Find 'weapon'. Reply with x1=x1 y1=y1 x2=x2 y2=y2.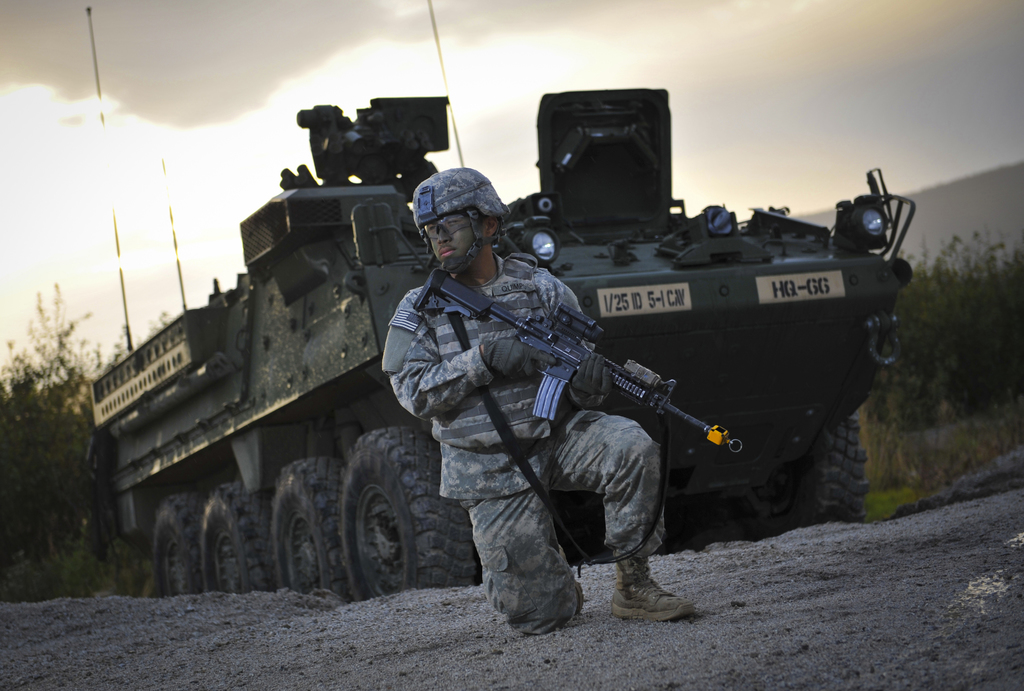
x1=414 y1=266 x2=739 y2=452.
